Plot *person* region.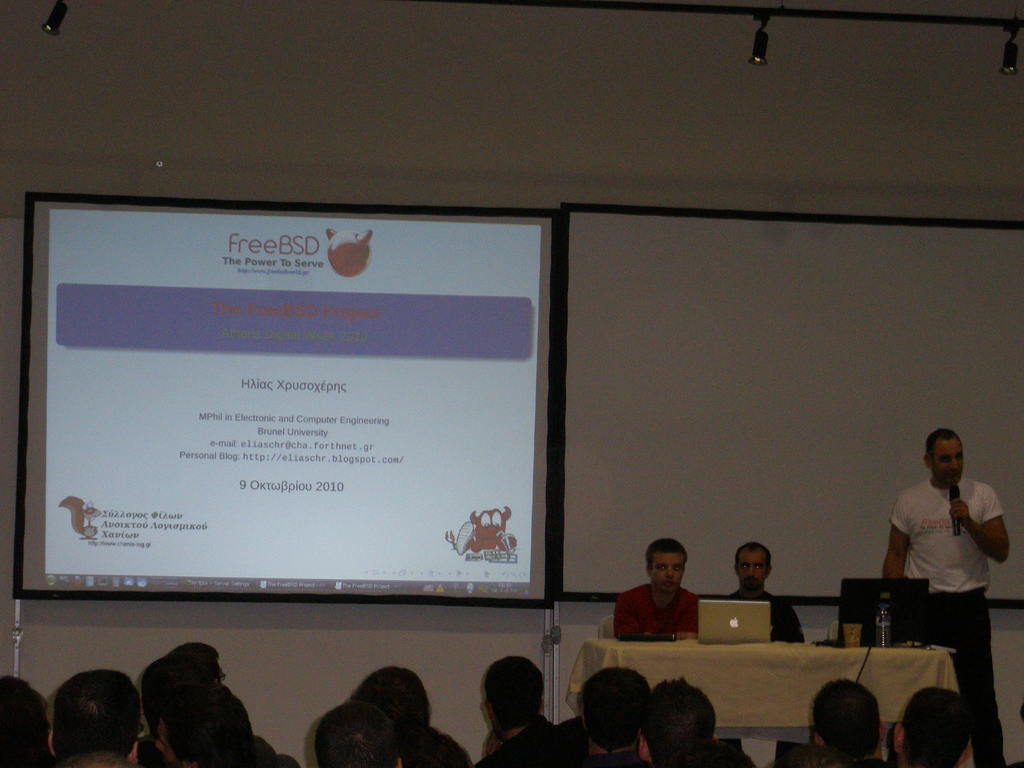
Plotted at (0, 673, 45, 767).
